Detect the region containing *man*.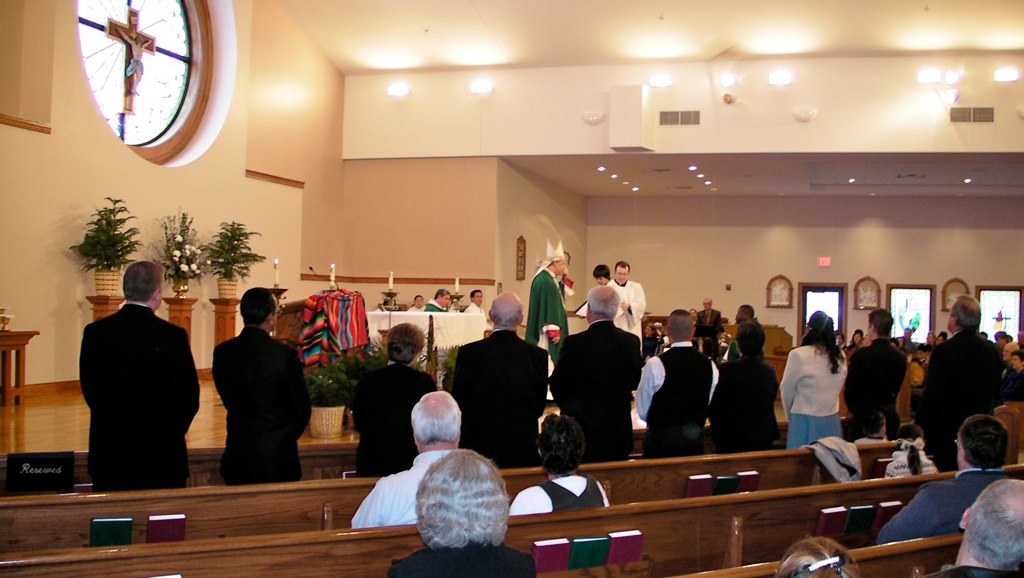
<box>460,289,488,316</box>.
